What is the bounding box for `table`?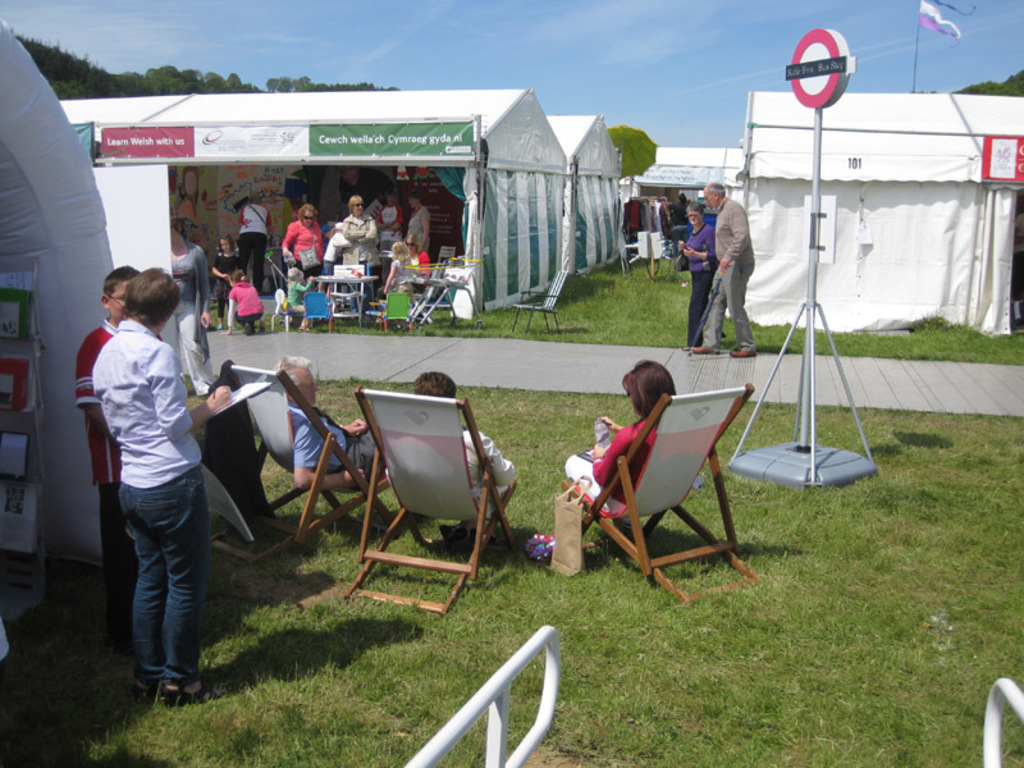
(312,274,376,323).
